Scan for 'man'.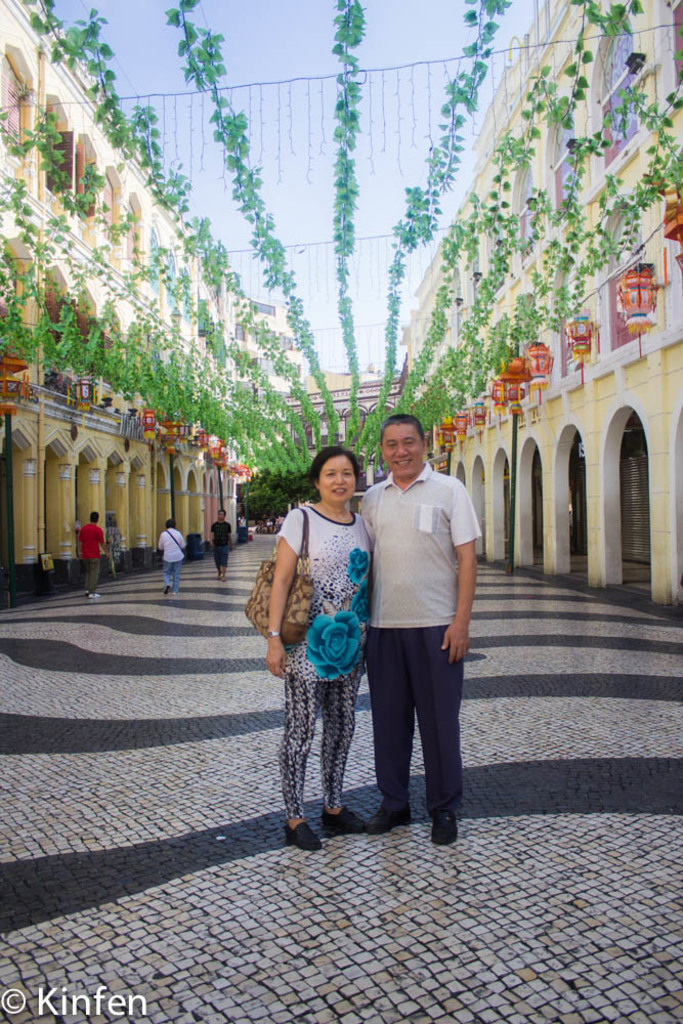
Scan result: bbox=[207, 507, 236, 582].
